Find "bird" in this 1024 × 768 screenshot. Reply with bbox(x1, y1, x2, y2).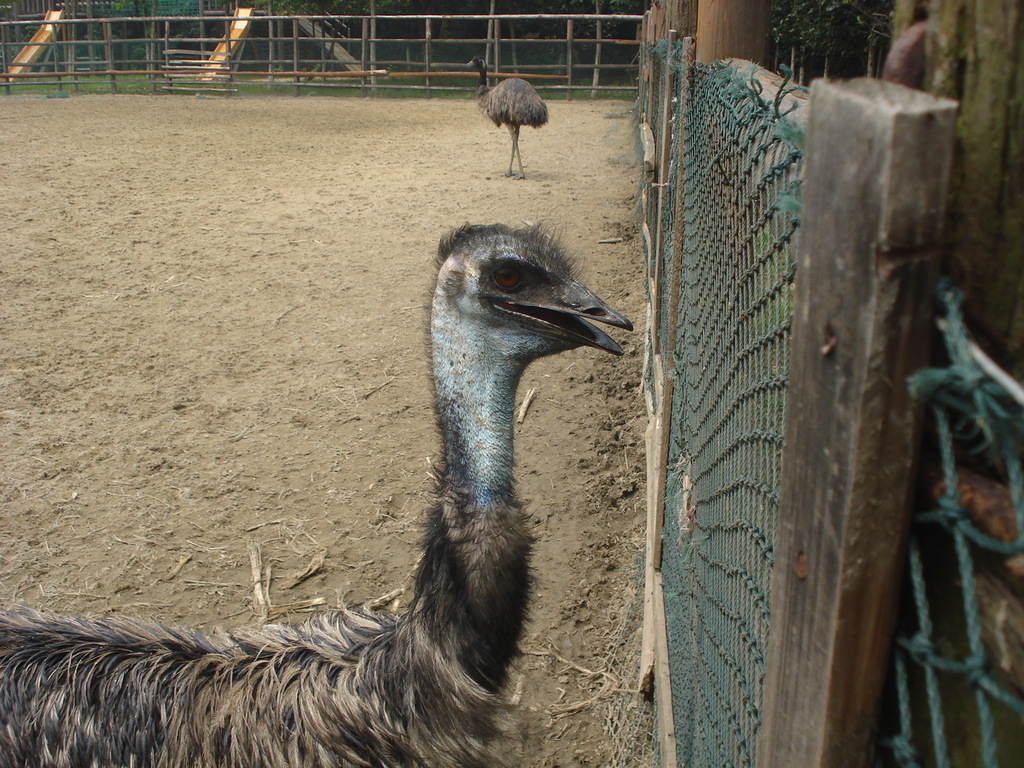
bbox(49, 216, 652, 747).
